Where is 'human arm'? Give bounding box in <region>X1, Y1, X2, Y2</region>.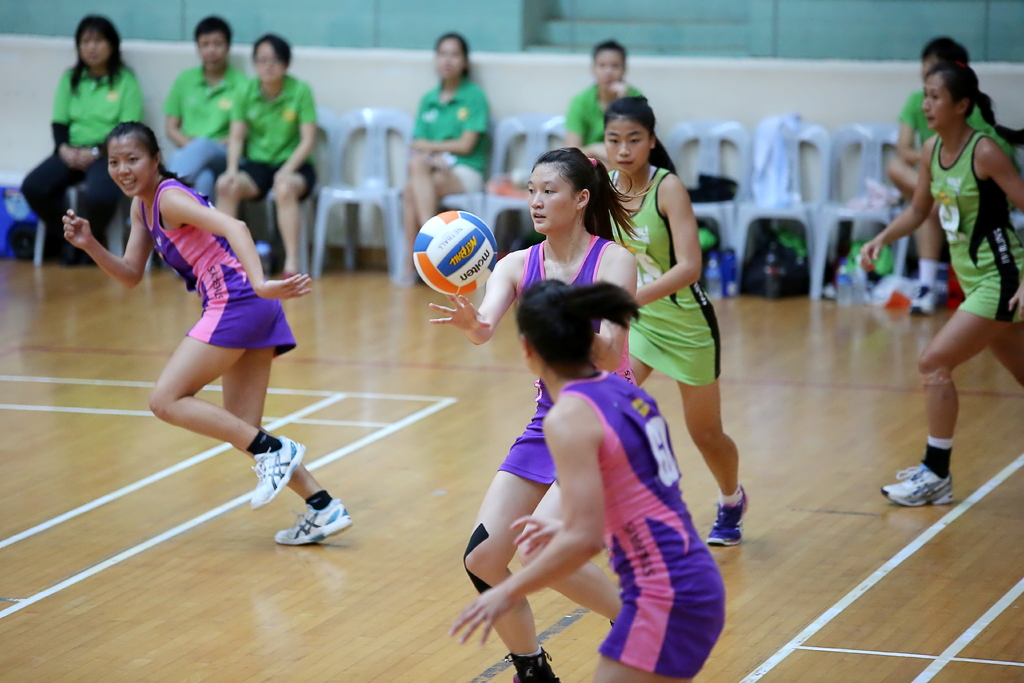
<region>630, 173, 709, 304</region>.
